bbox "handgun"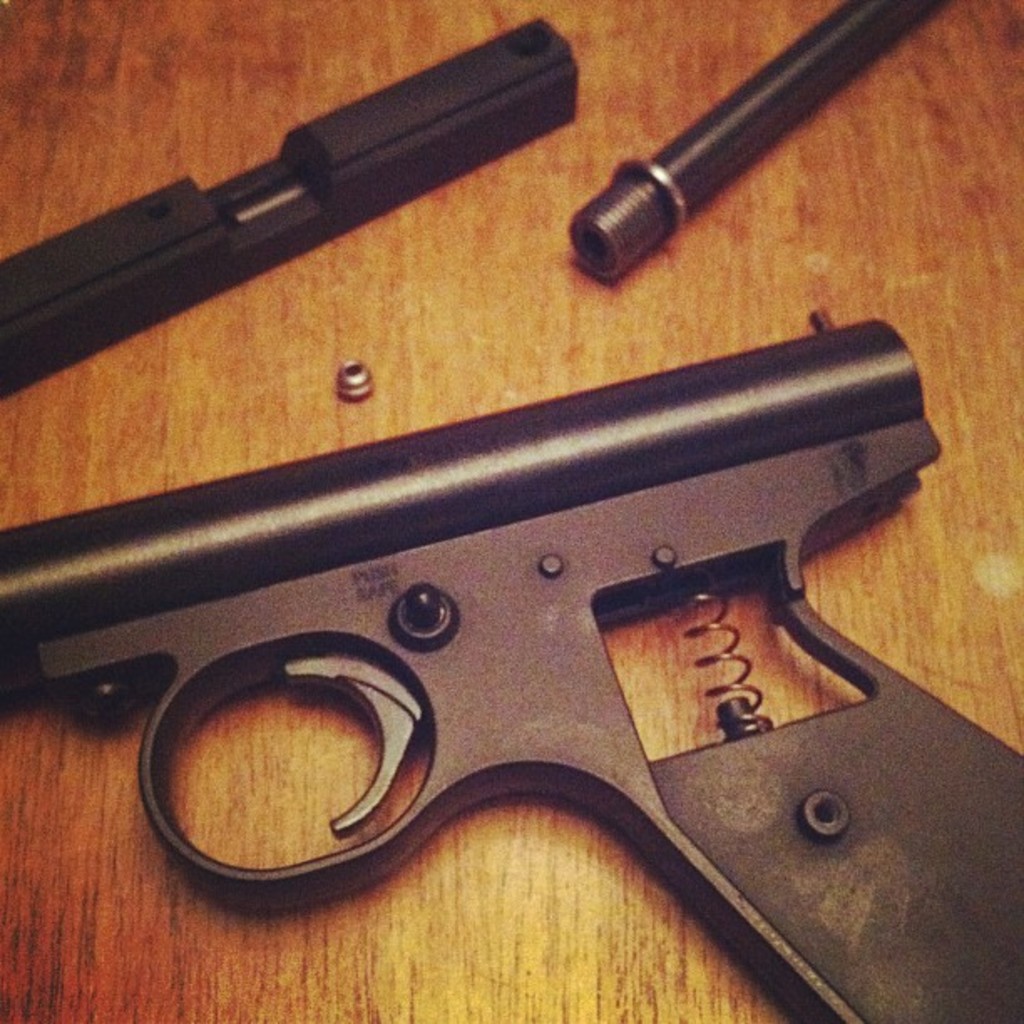
bbox=(0, 308, 1022, 1022)
